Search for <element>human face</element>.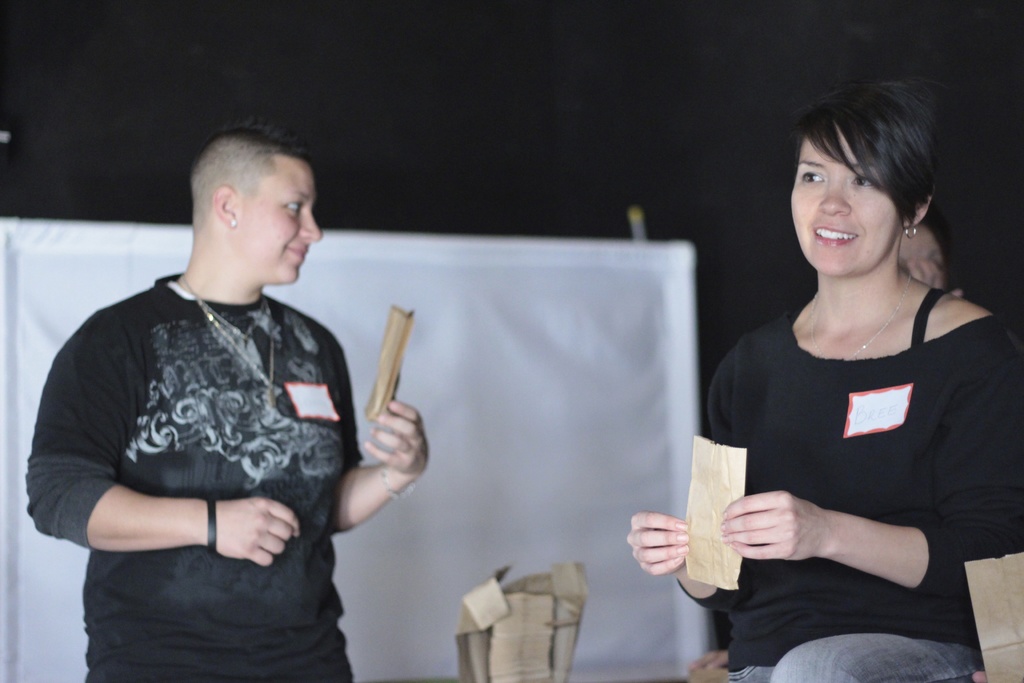
Found at bbox=(790, 128, 900, 276).
